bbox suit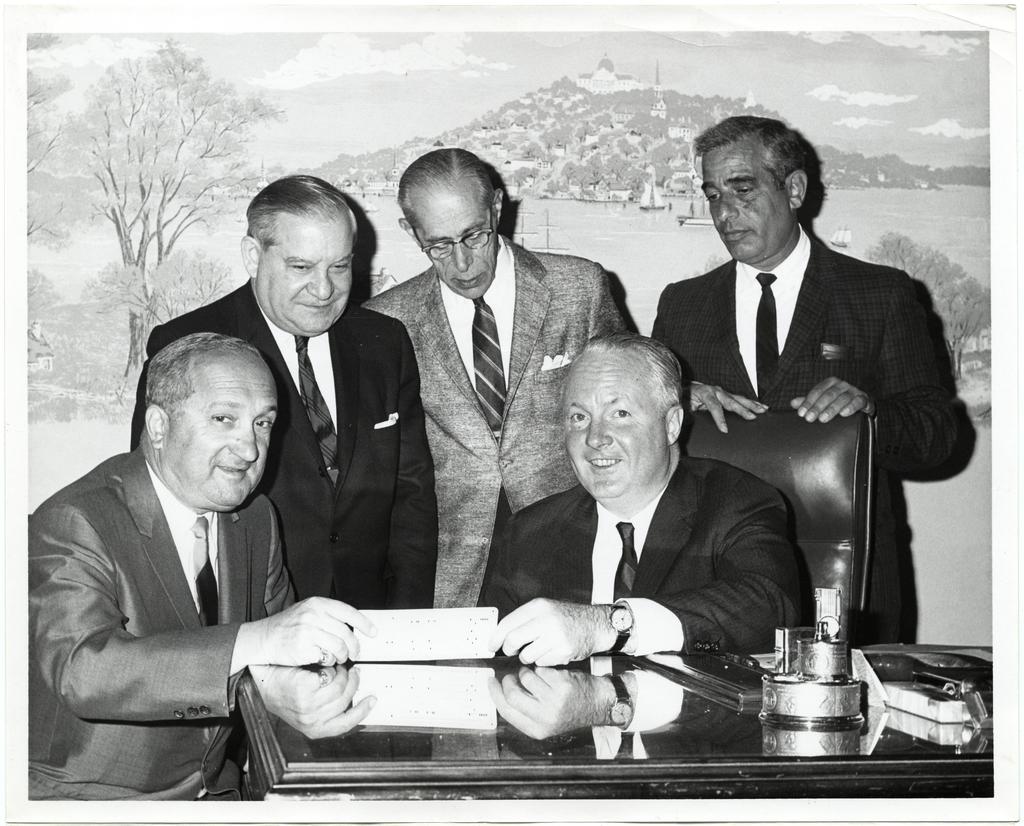
detection(125, 276, 439, 614)
